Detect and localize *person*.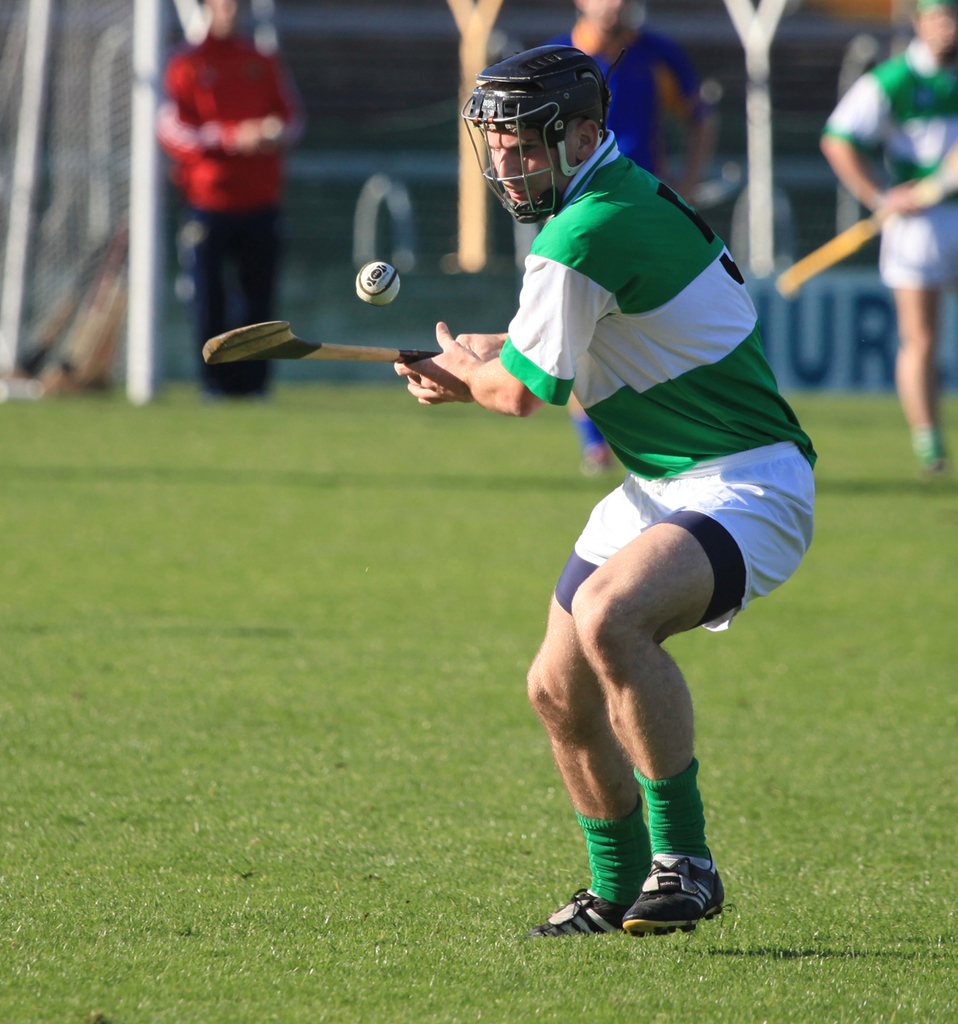
Localized at 554:0:716:216.
